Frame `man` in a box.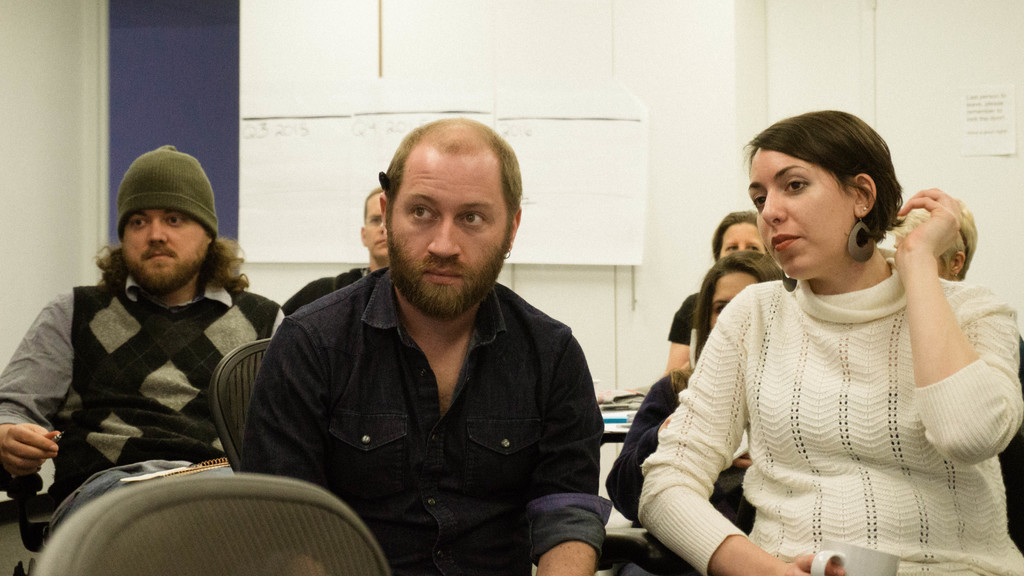
(x1=280, y1=178, x2=390, y2=319).
